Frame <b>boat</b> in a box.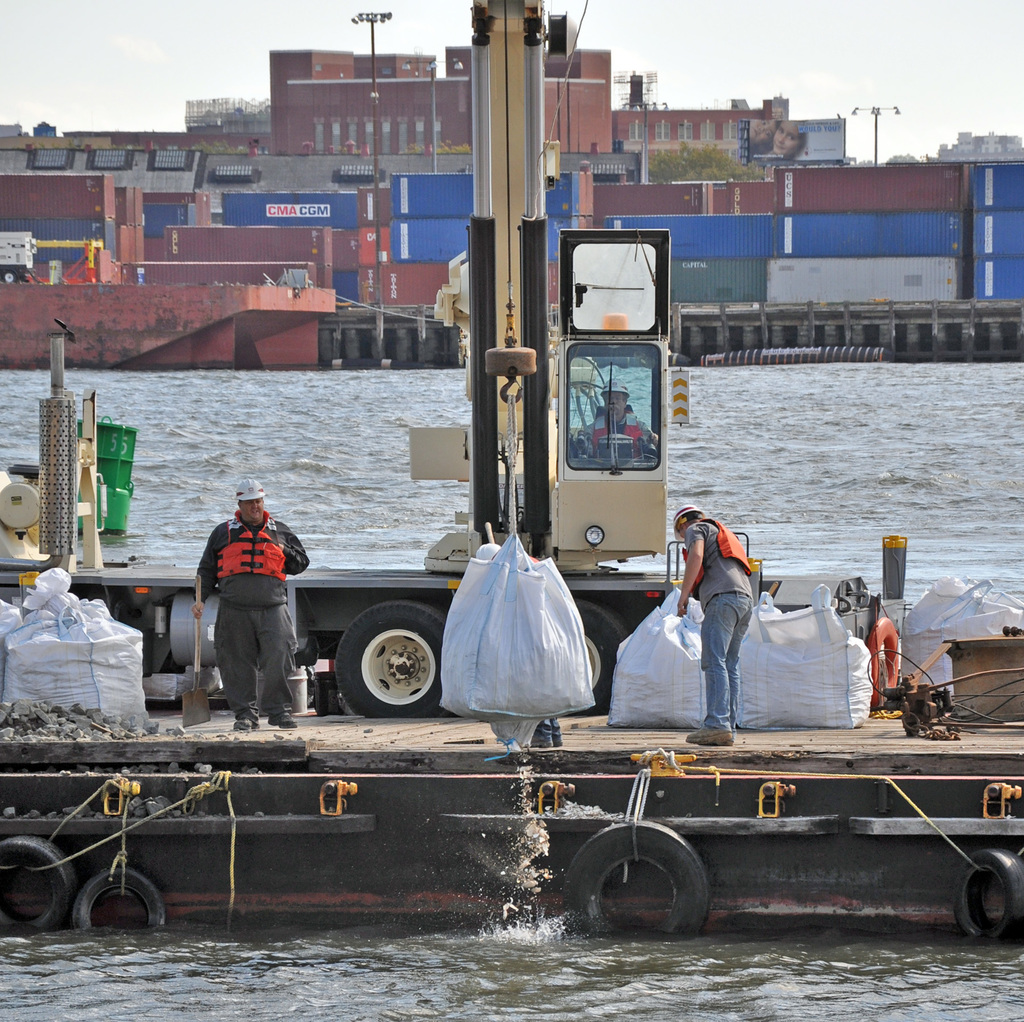
<region>71, 159, 1023, 901</region>.
